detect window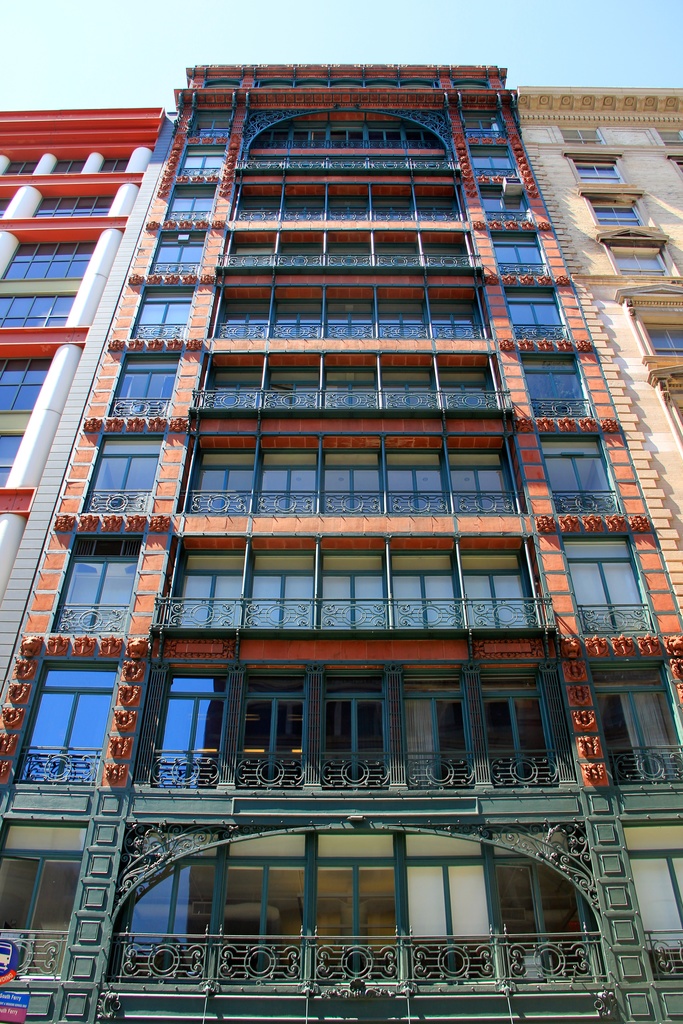
rect(225, 662, 302, 788)
